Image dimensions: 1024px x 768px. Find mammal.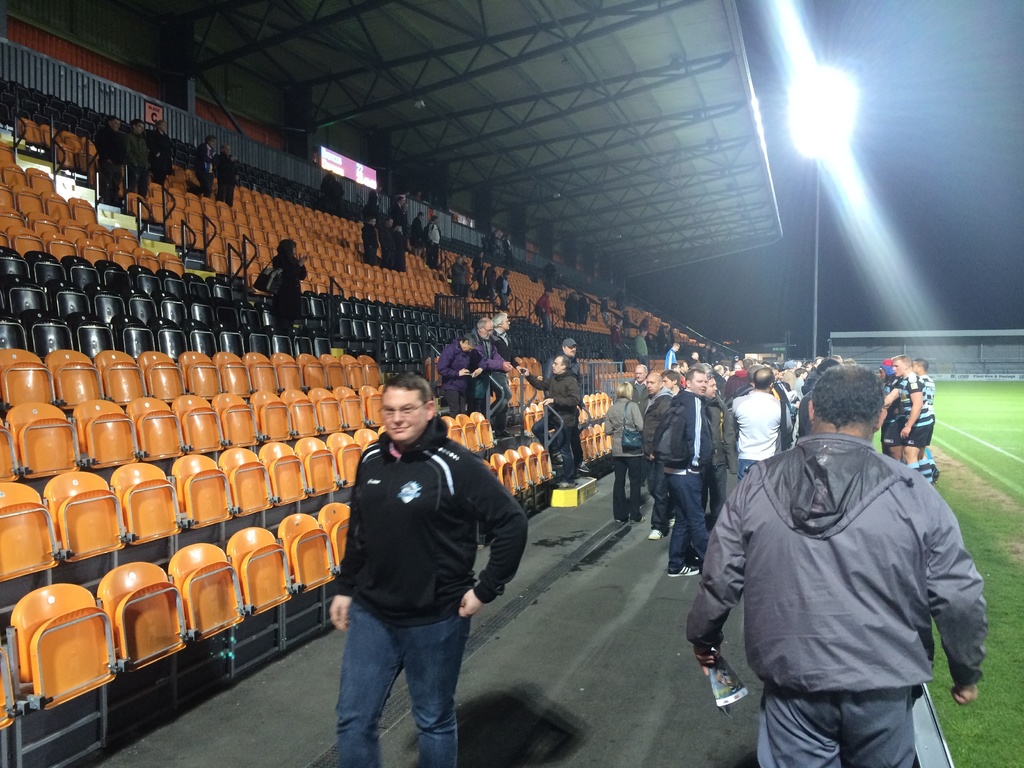
[x1=276, y1=242, x2=310, y2=325].
